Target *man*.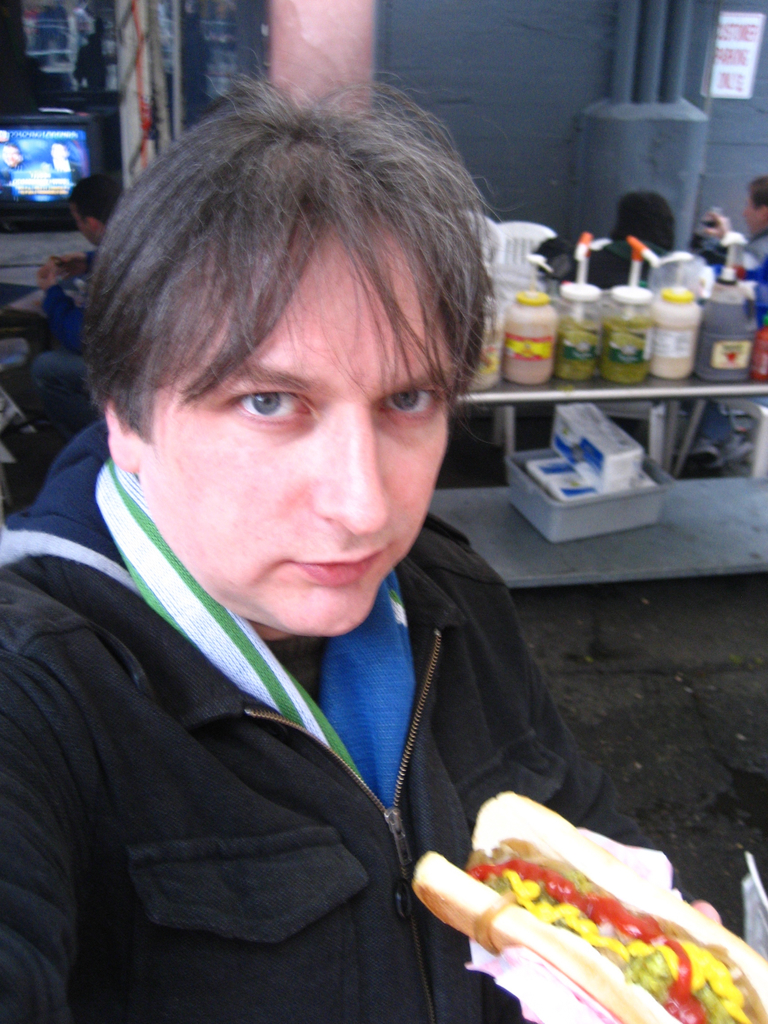
Target region: select_region(694, 175, 767, 268).
